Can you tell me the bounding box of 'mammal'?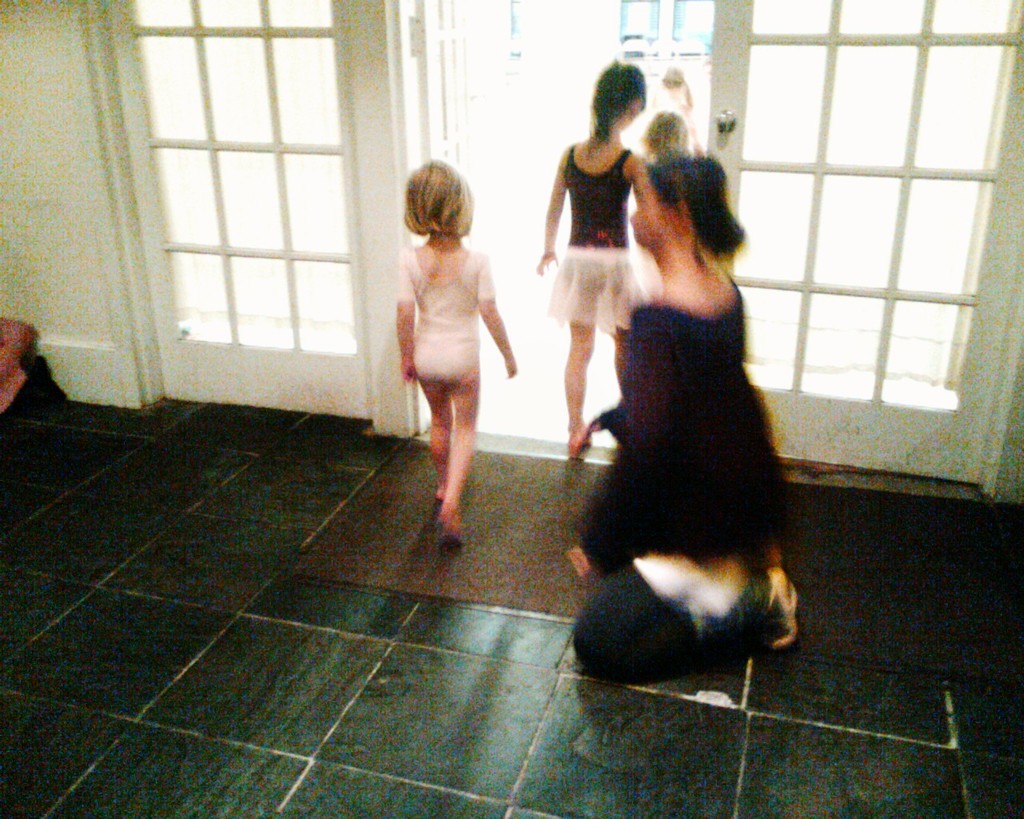
rect(641, 106, 698, 162).
